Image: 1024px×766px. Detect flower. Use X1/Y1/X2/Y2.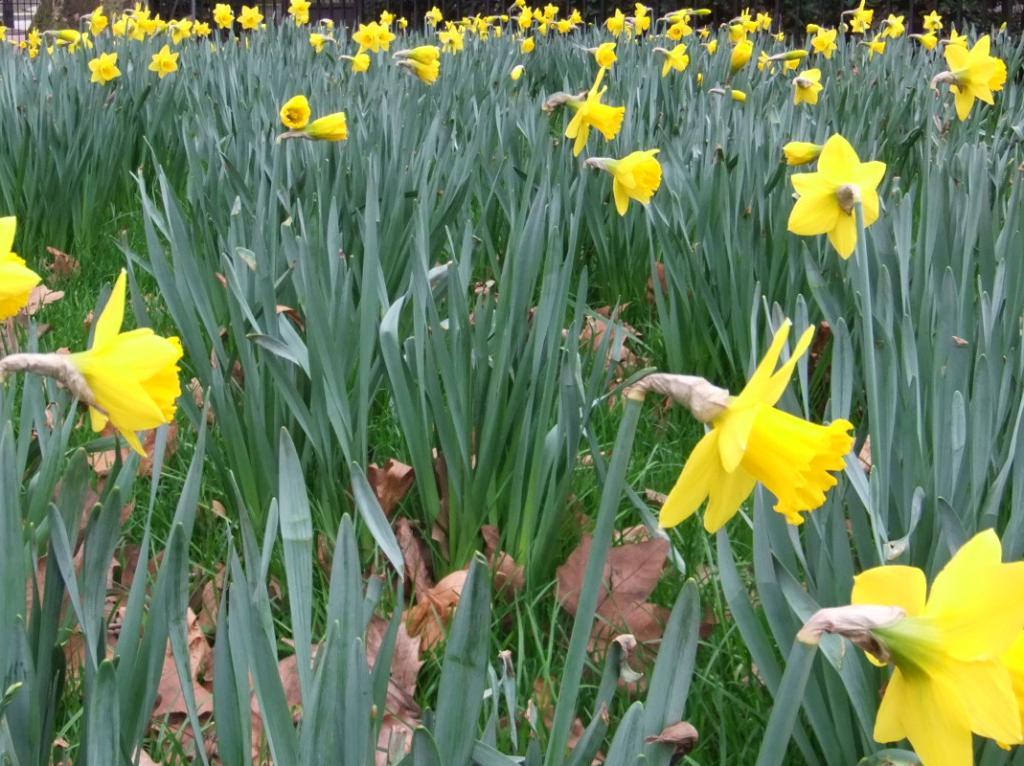
626/0/658/34.
